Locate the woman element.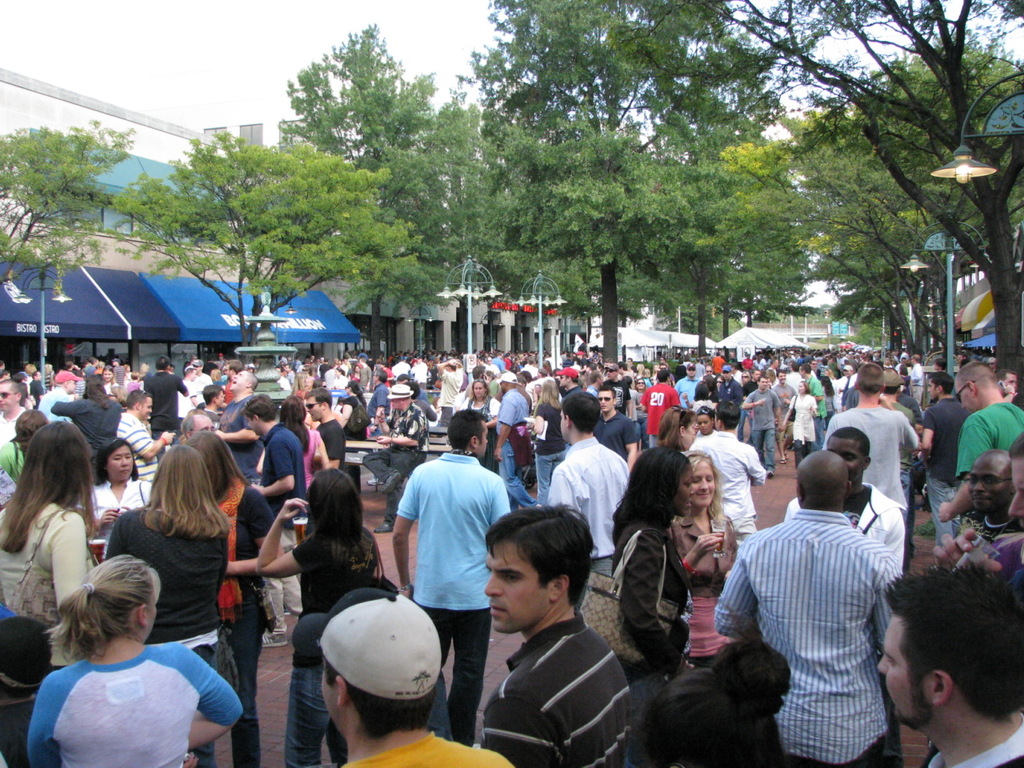
Element bbox: select_region(80, 438, 154, 538).
